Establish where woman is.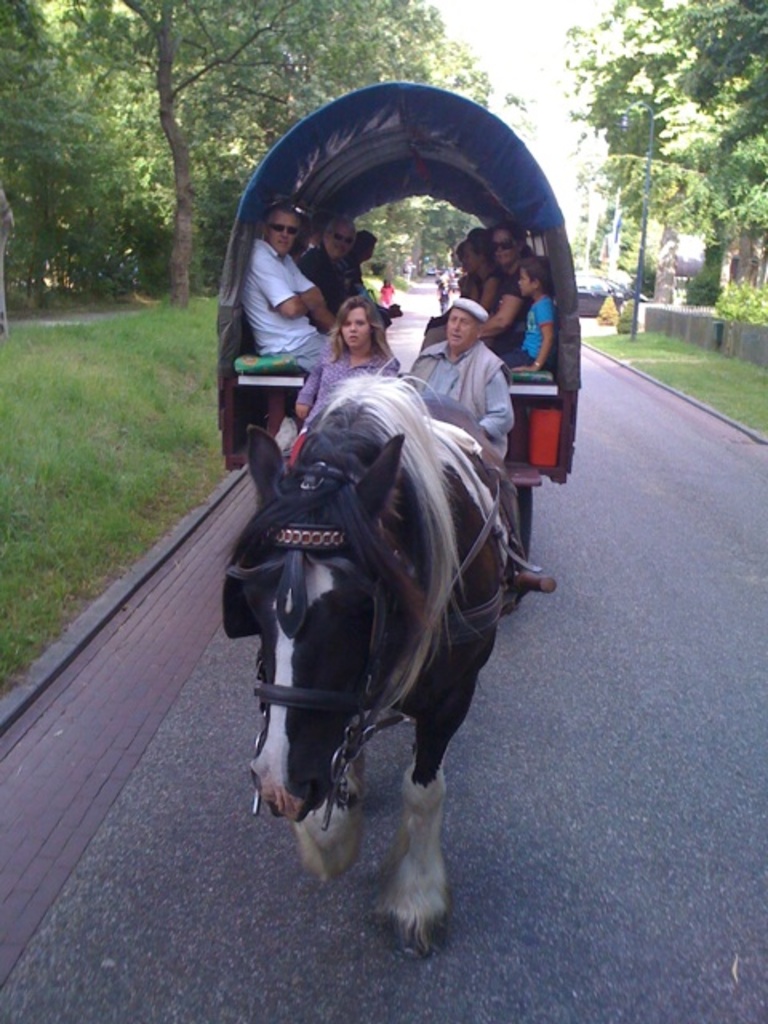
Established at left=299, top=298, right=400, bottom=408.
